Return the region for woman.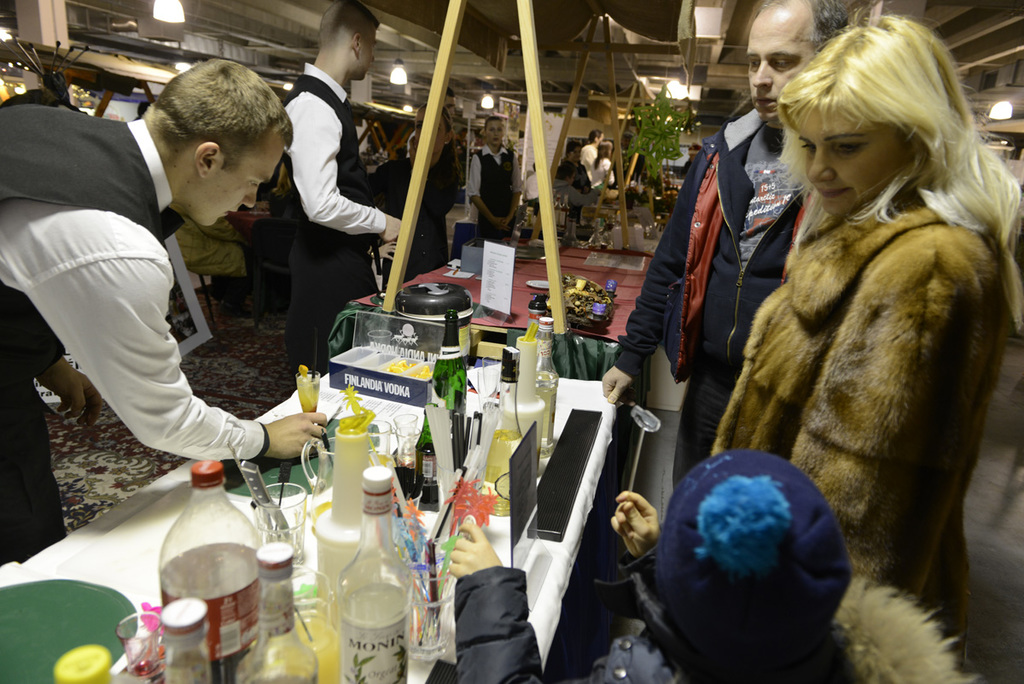
BBox(376, 96, 457, 287).
